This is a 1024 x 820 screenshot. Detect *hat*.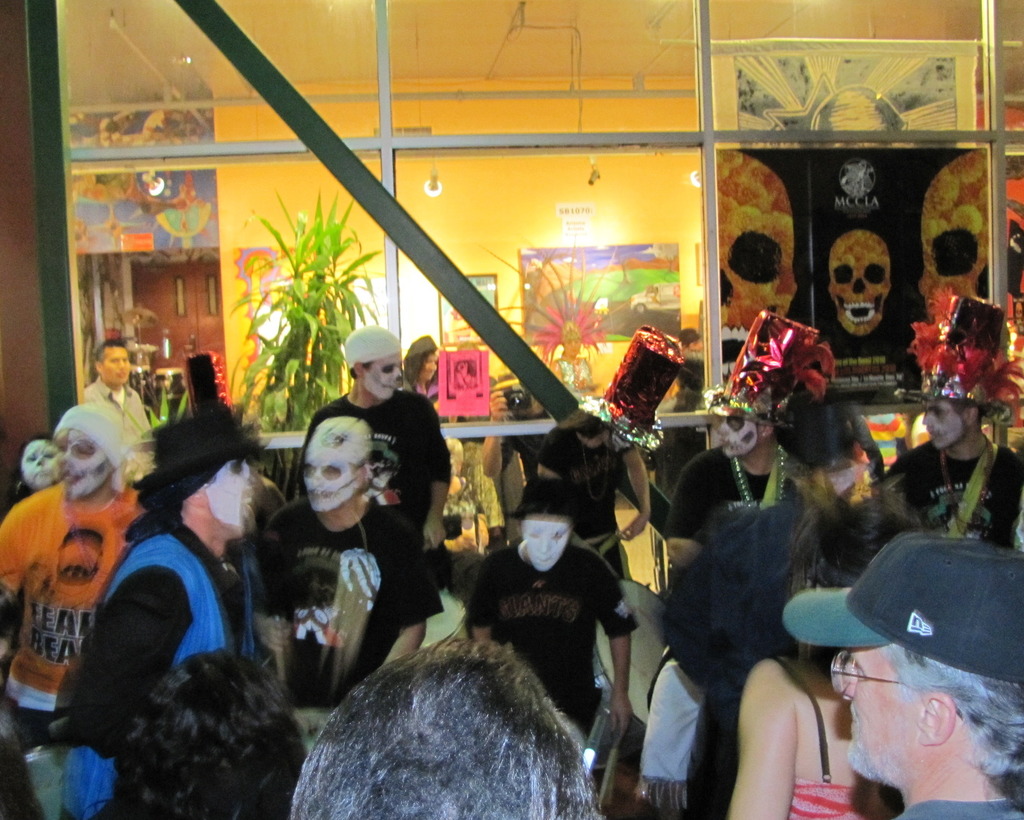
(left=900, top=286, right=1023, bottom=412).
